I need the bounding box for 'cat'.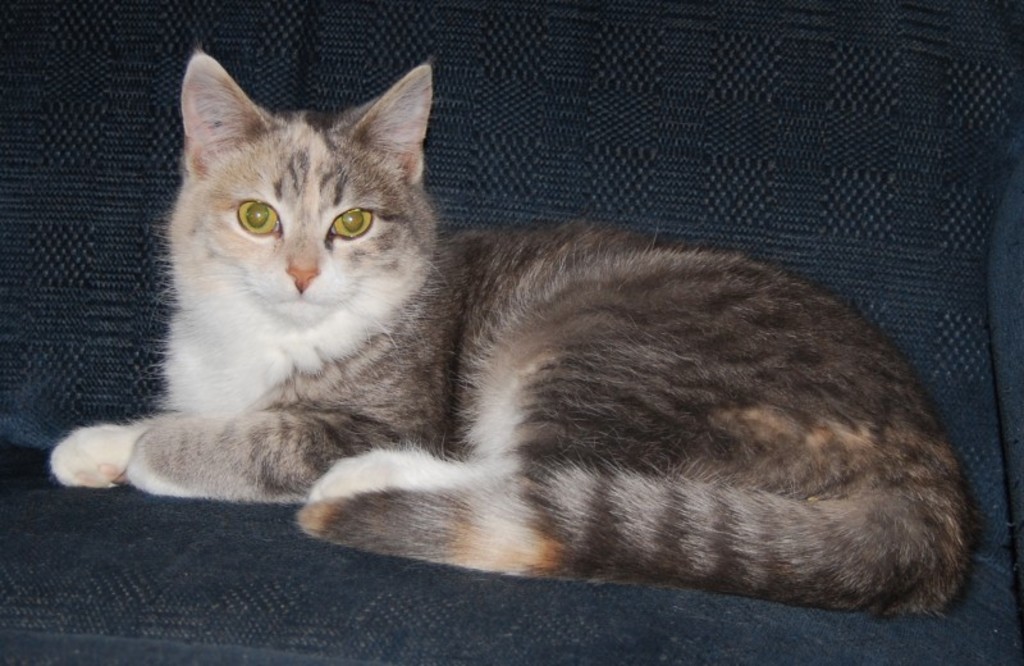
Here it is: [49, 56, 992, 621].
